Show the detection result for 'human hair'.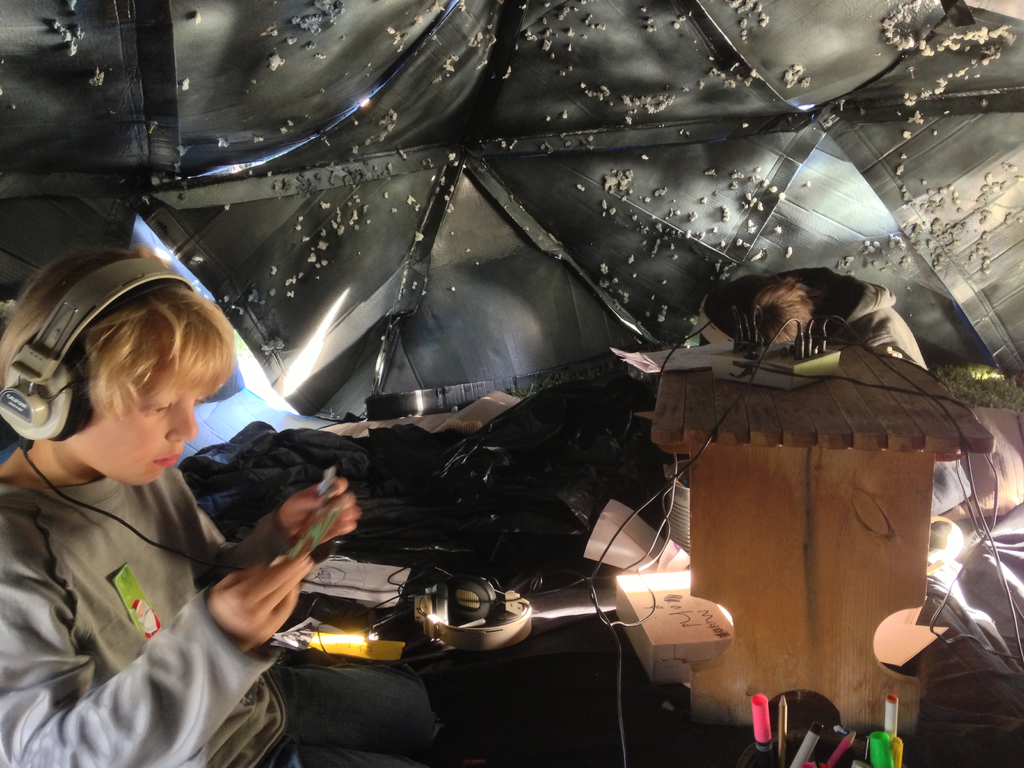
bbox(26, 268, 225, 475).
